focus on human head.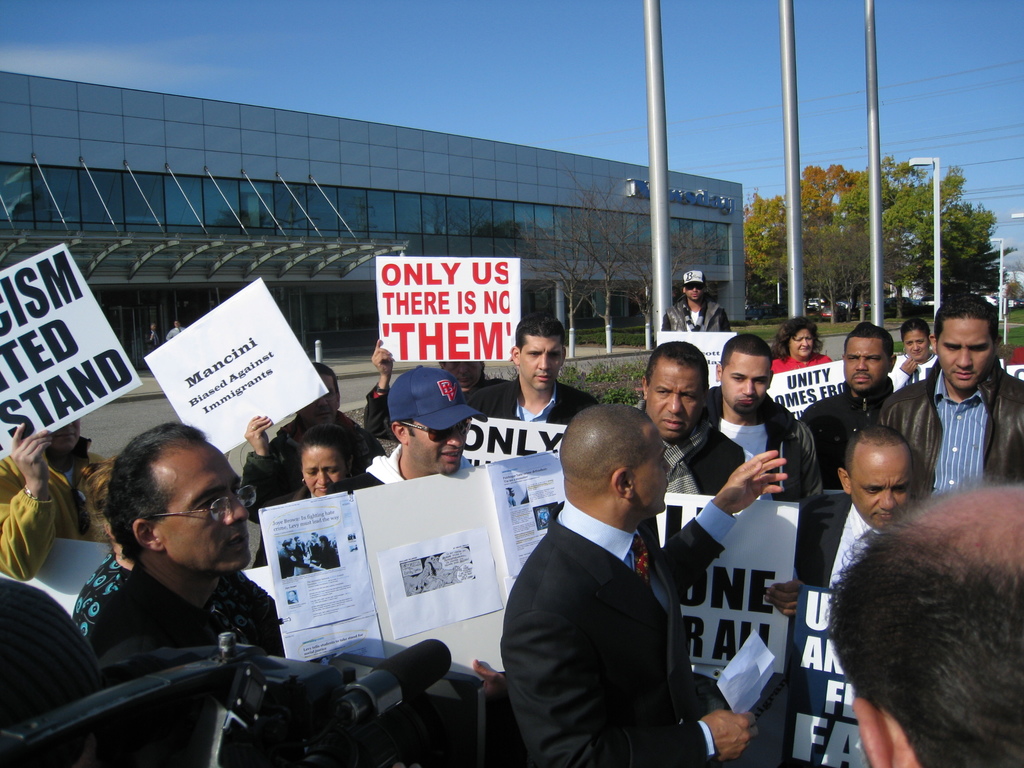
Focused at box=[637, 342, 712, 444].
